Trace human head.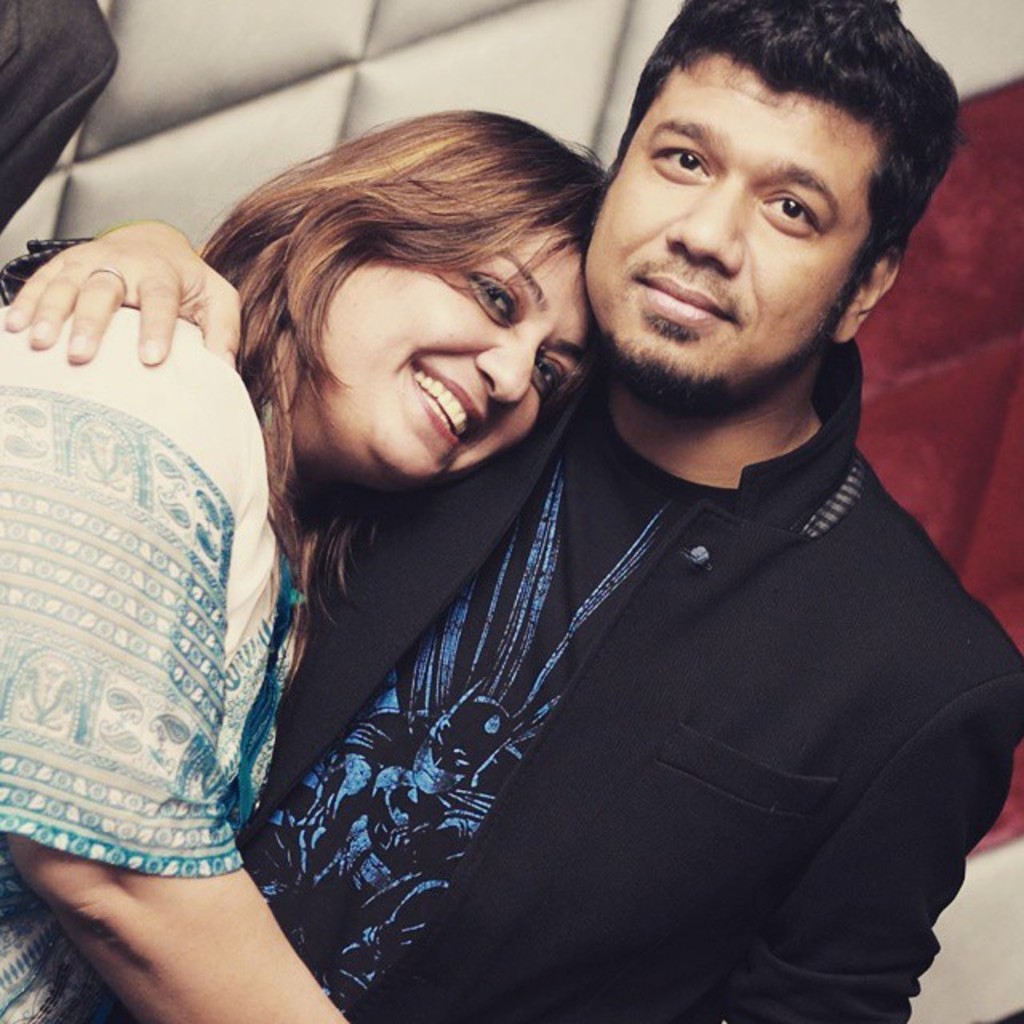
Traced to [606,0,955,373].
